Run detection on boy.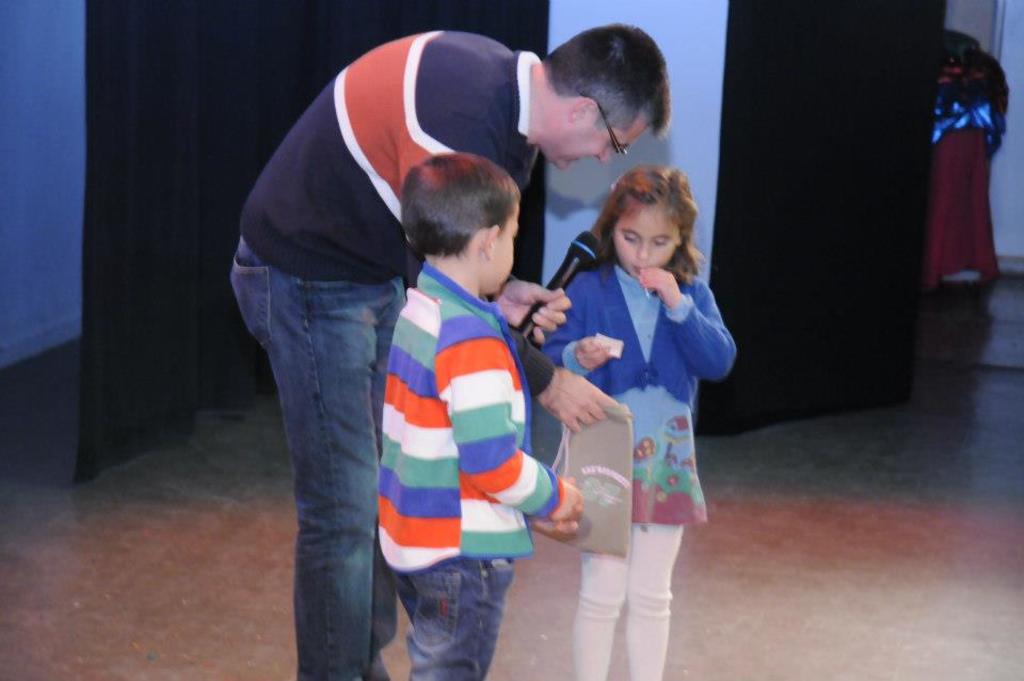
Result: [x1=331, y1=124, x2=564, y2=665].
